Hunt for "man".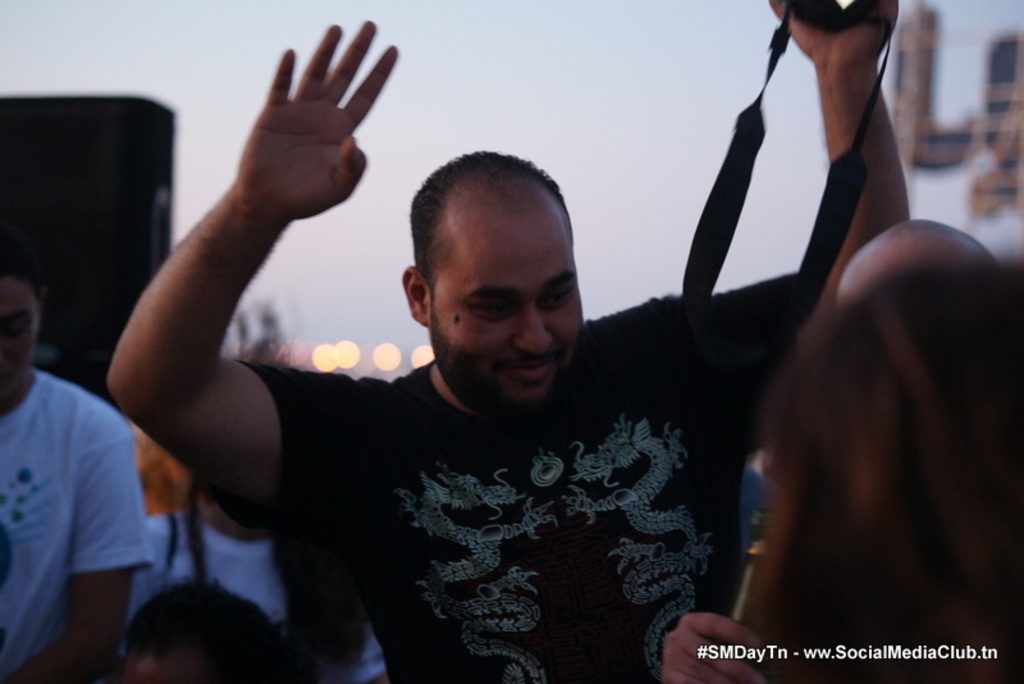
Hunted down at BBox(3, 272, 172, 683).
